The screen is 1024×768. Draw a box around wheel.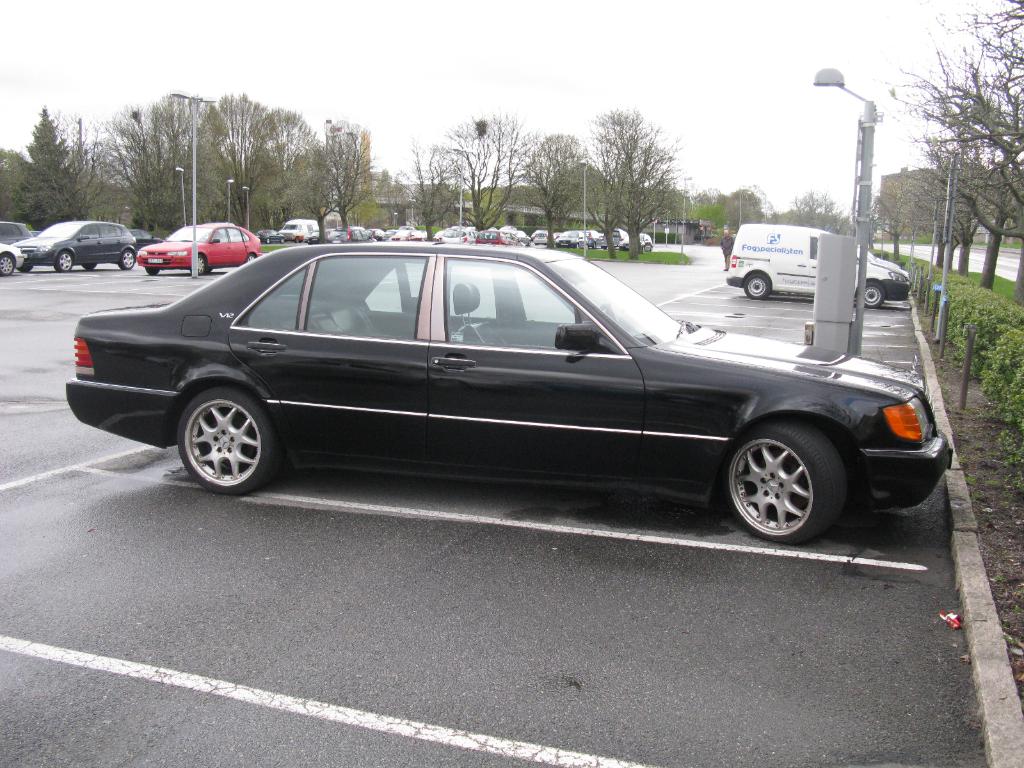
left=724, top=424, right=845, bottom=540.
